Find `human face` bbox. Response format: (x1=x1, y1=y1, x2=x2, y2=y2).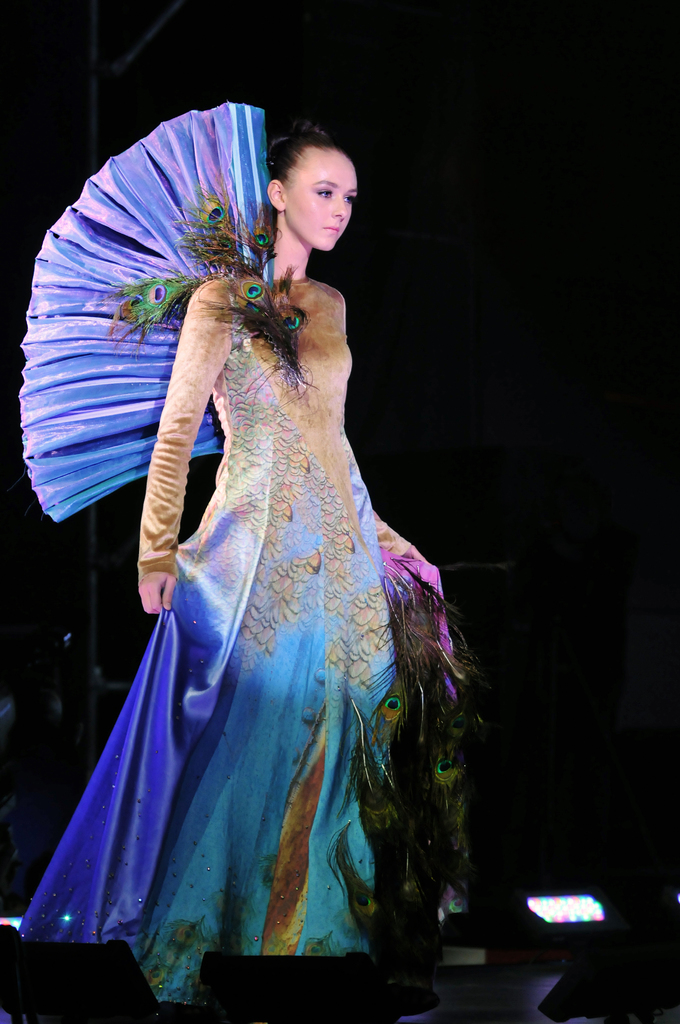
(x1=288, y1=155, x2=360, y2=253).
